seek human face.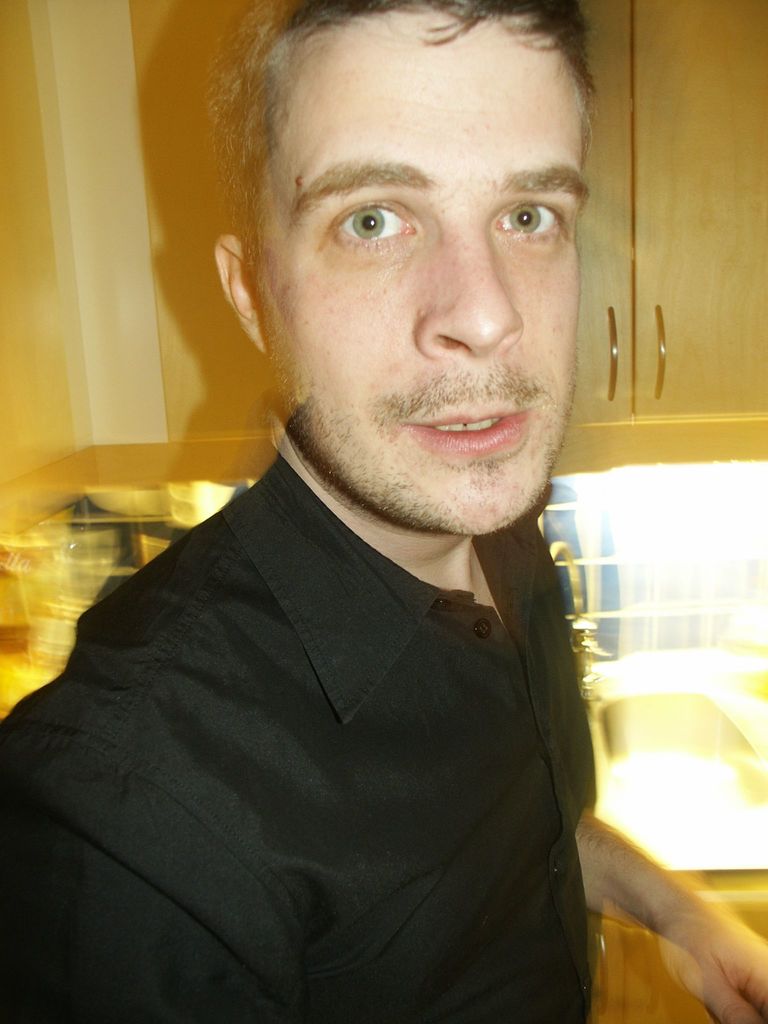
(253,4,598,538).
